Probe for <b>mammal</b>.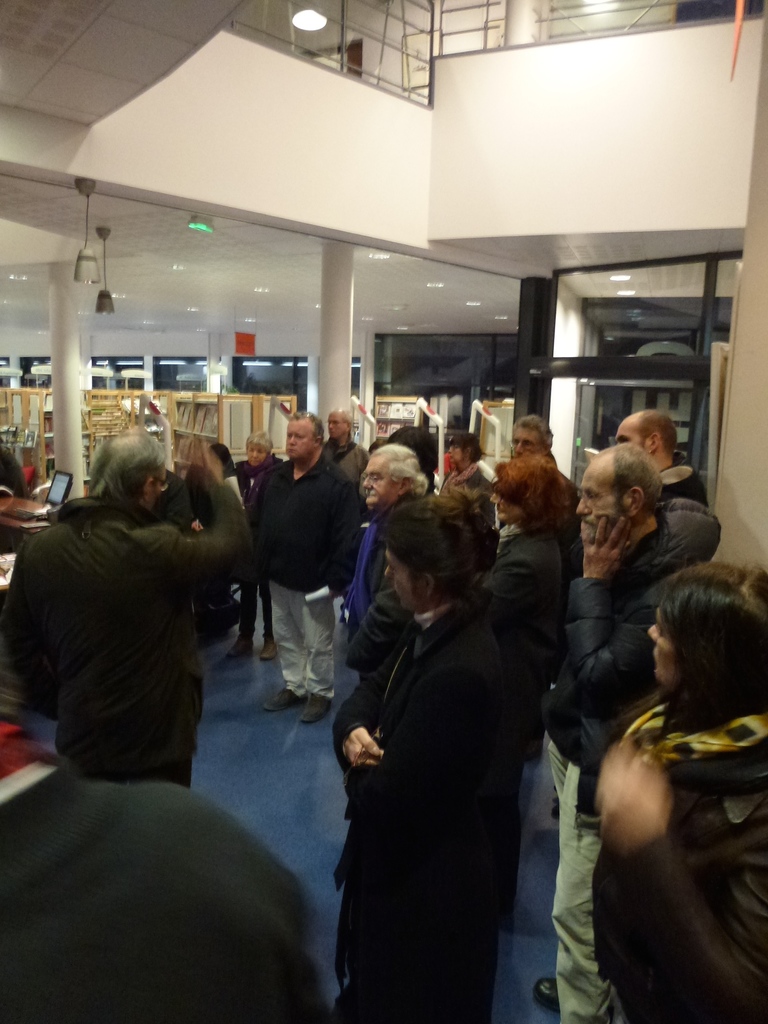
Probe result: <bbox>611, 399, 710, 516</bbox>.
